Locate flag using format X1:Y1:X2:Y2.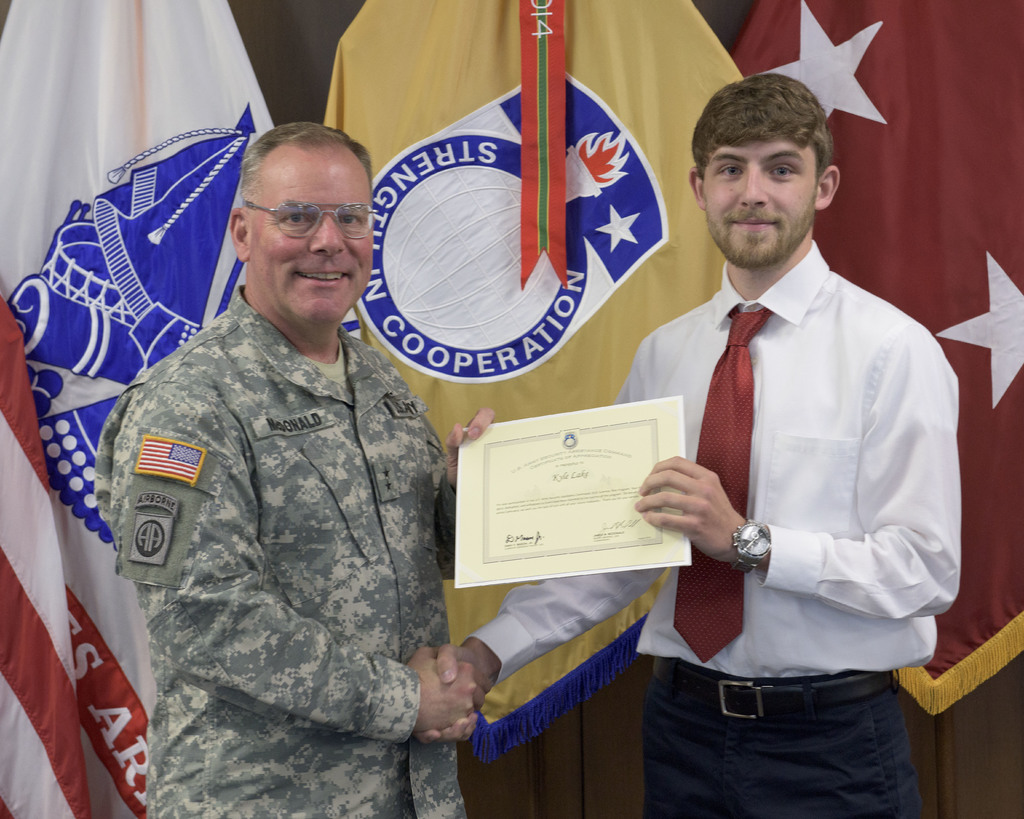
326:0:762:759.
